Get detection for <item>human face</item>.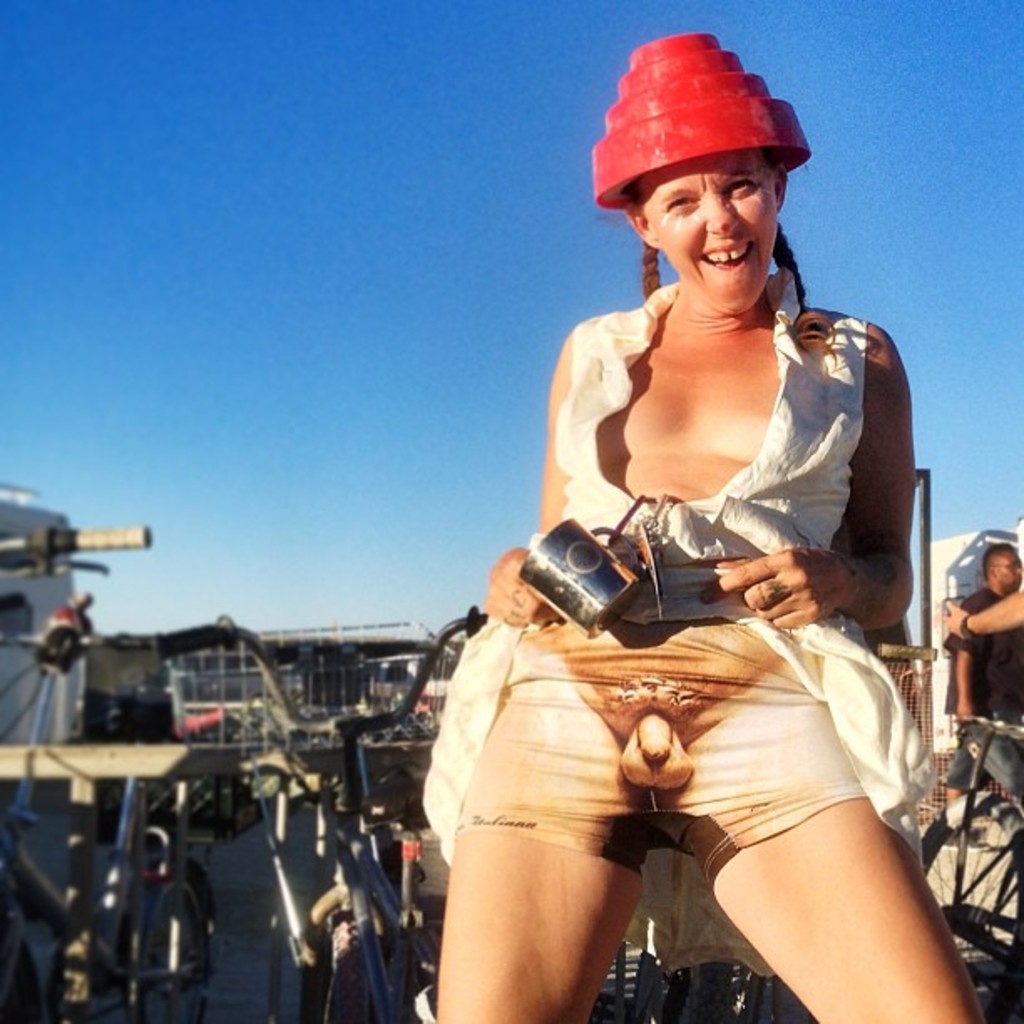
Detection: (left=637, top=137, right=783, bottom=303).
